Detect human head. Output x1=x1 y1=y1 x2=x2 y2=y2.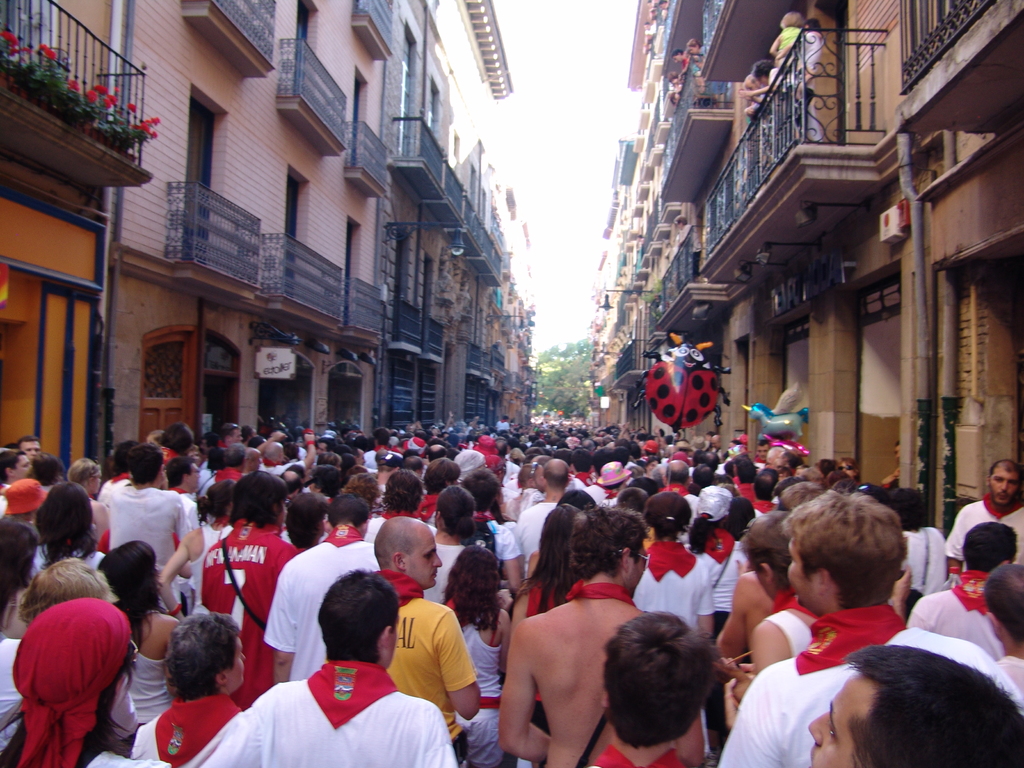
x1=31 y1=452 x2=67 y2=481.
